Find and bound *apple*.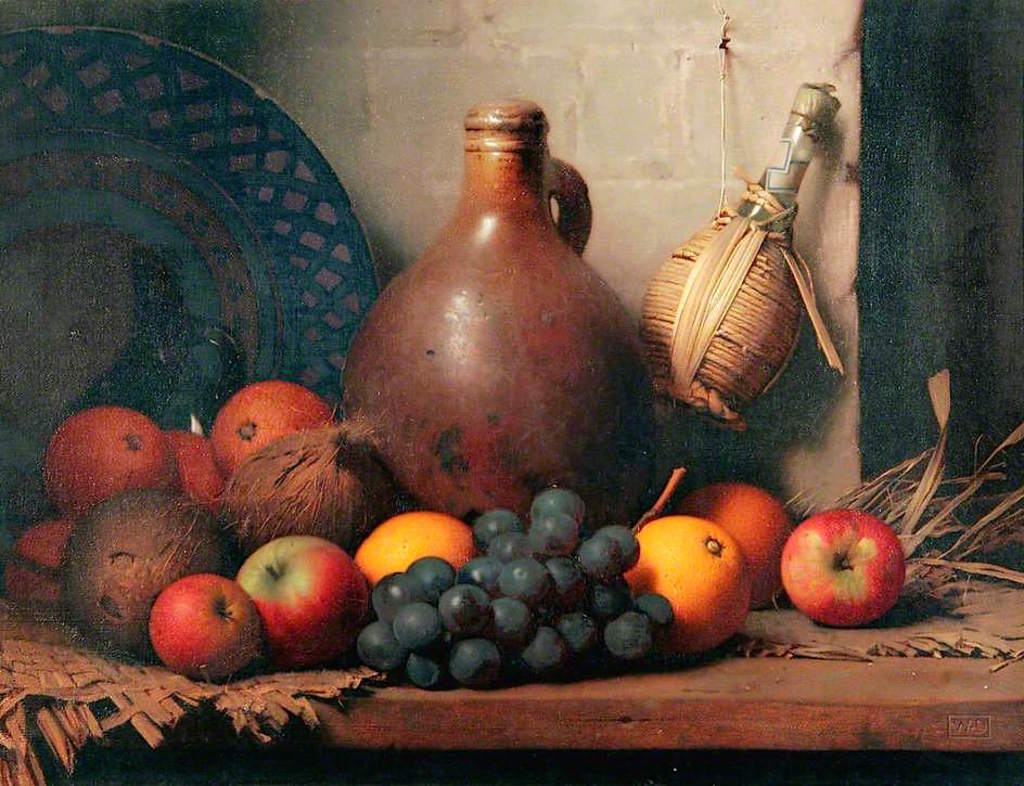
Bound: (left=234, top=542, right=357, bottom=671).
